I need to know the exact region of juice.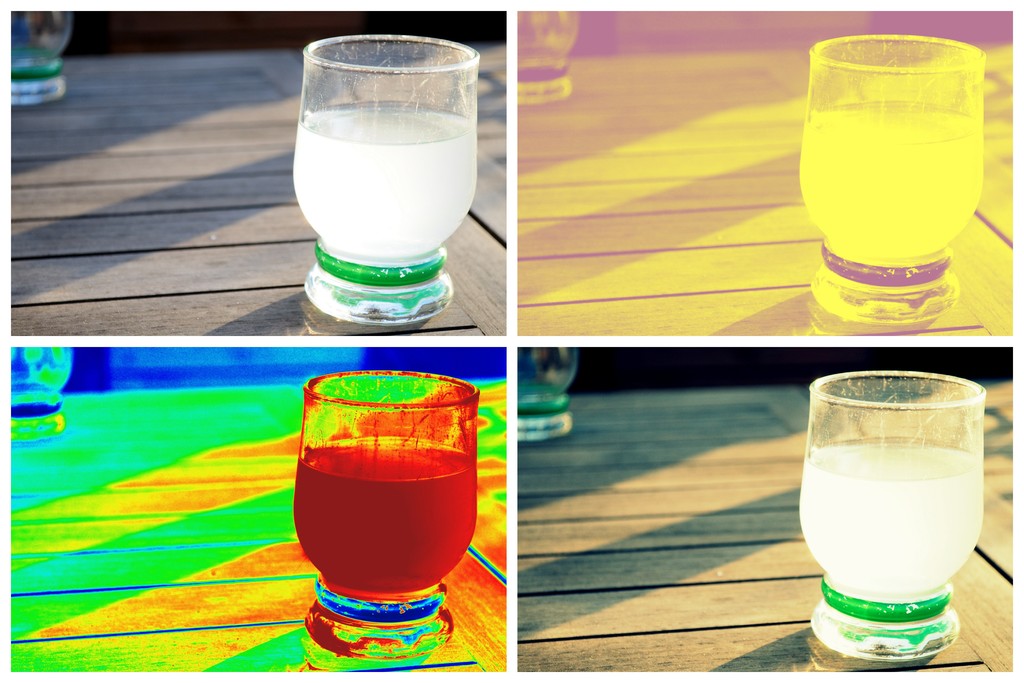
Region: 294, 448, 476, 593.
